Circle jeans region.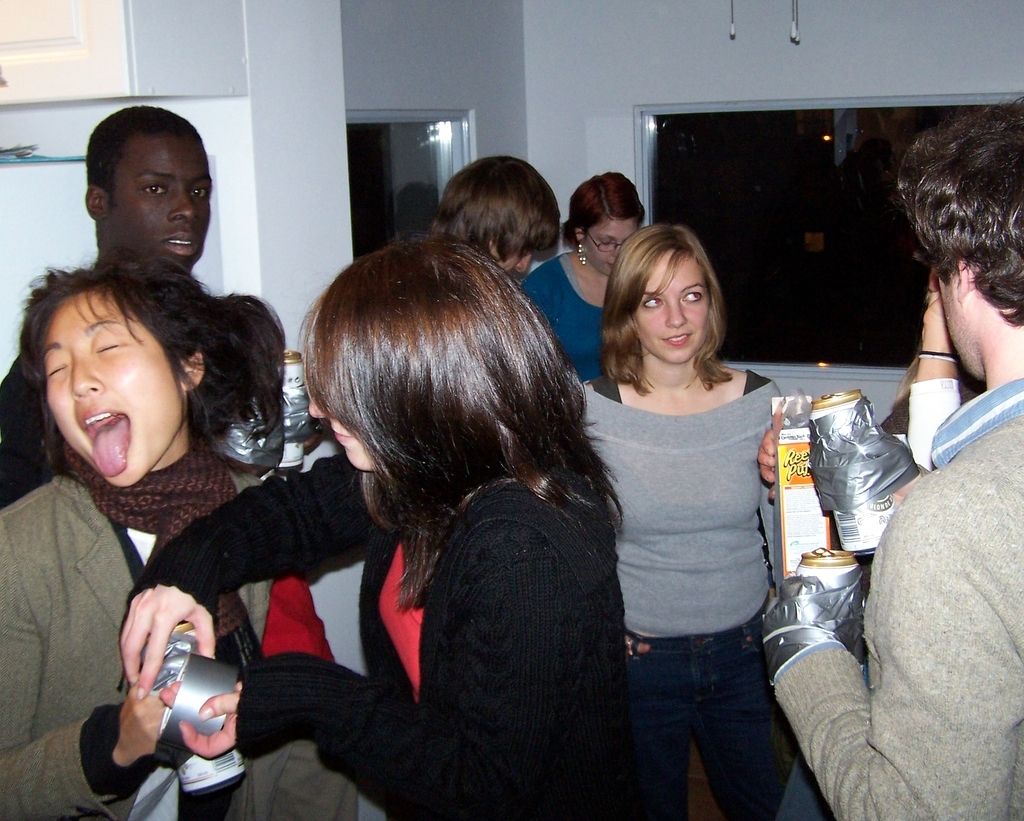
Region: (615,610,783,812).
